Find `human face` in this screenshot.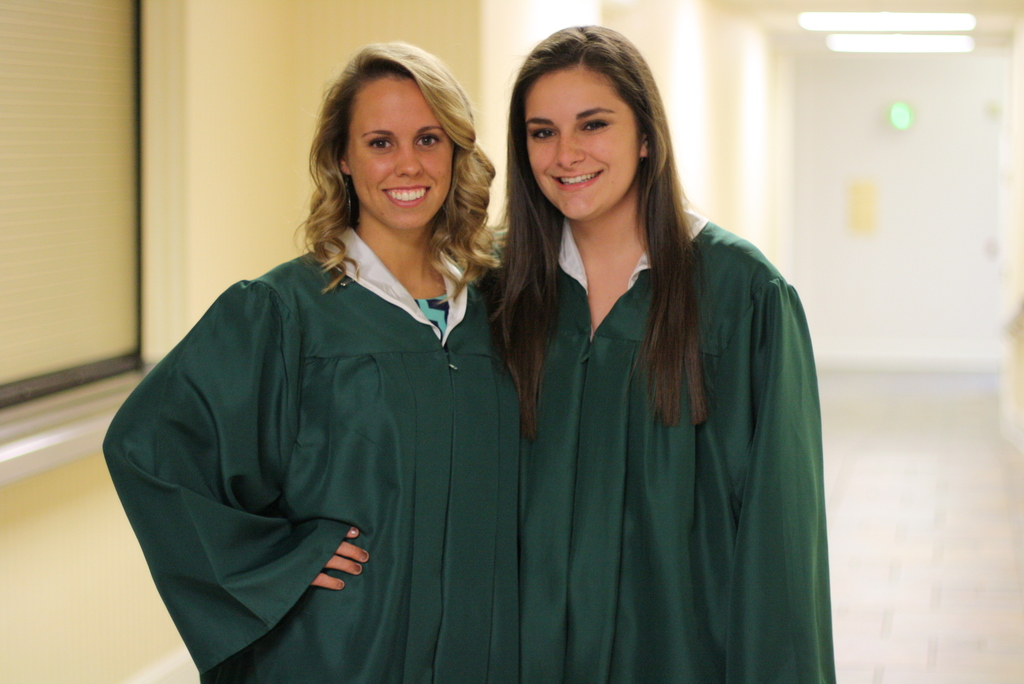
The bounding box for `human face` is {"x1": 527, "y1": 64, "x2": 642, "y2": 220}.
